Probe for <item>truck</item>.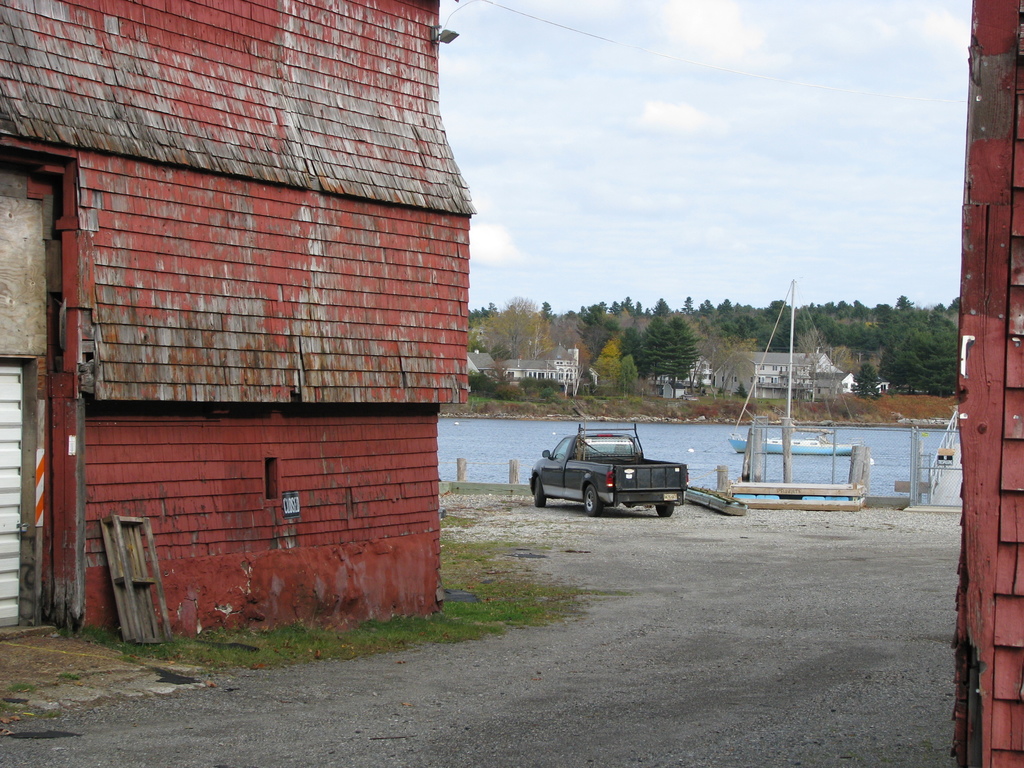
Probe result: Rect(529, 429, 694, 522).
